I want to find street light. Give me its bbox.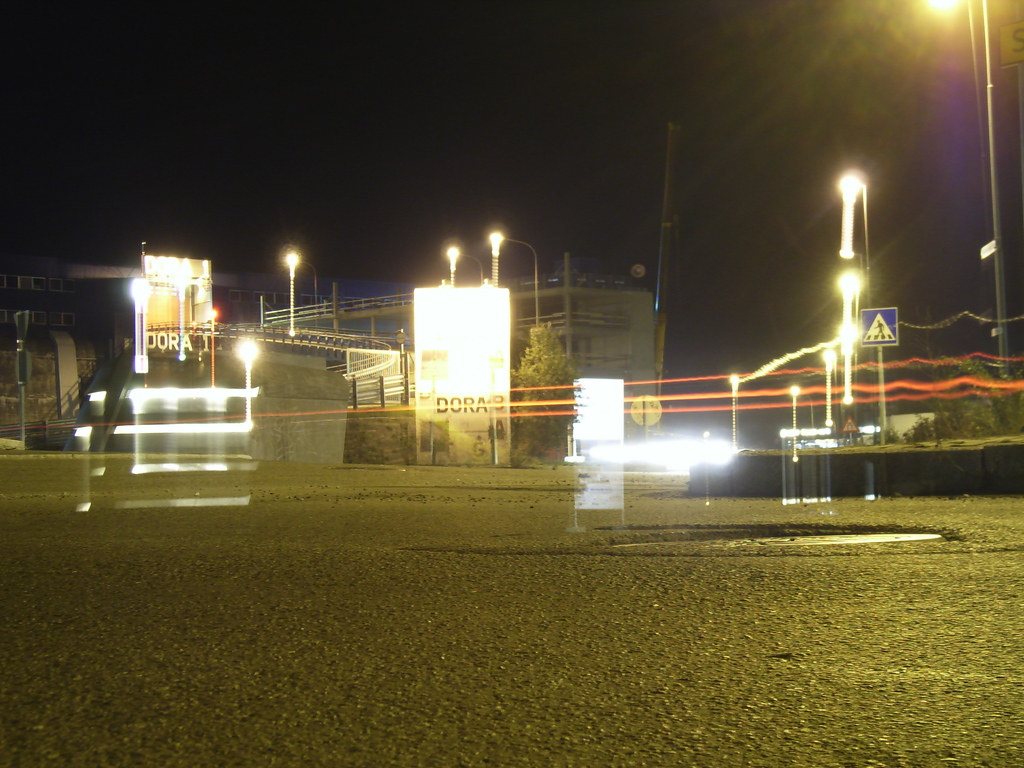
bbox=(490, 229, 537, 331).
